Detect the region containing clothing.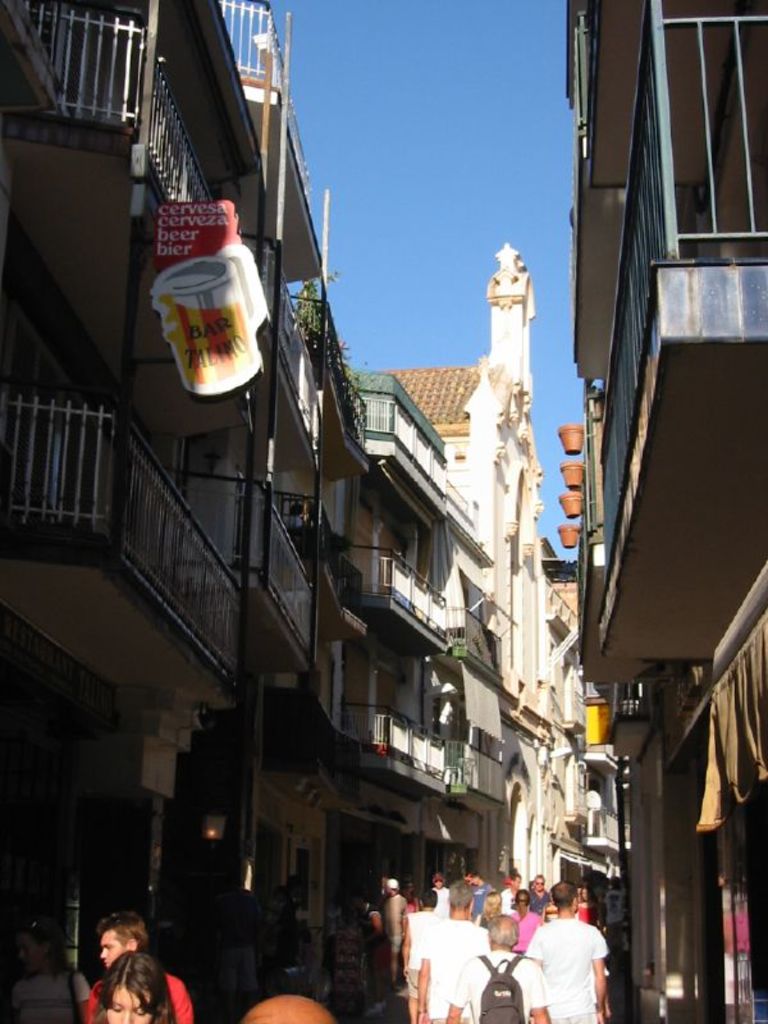
<bbox>526, 904, 620, 1023</bbox>.
